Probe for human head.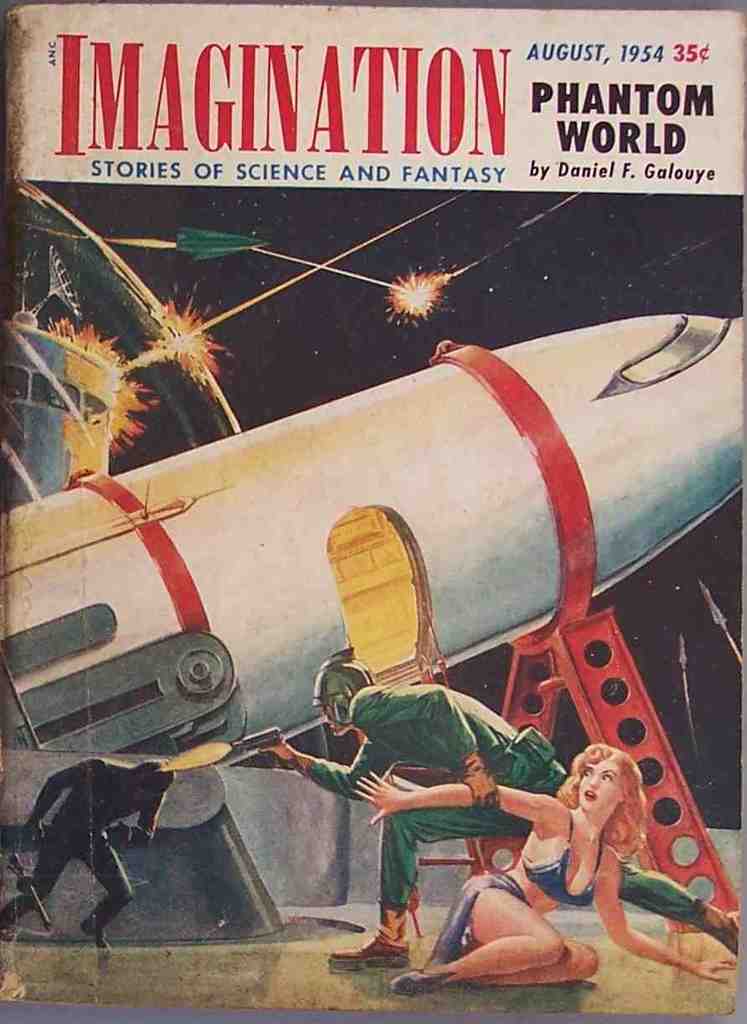
Probe result: [552, 735, 649, 862].
